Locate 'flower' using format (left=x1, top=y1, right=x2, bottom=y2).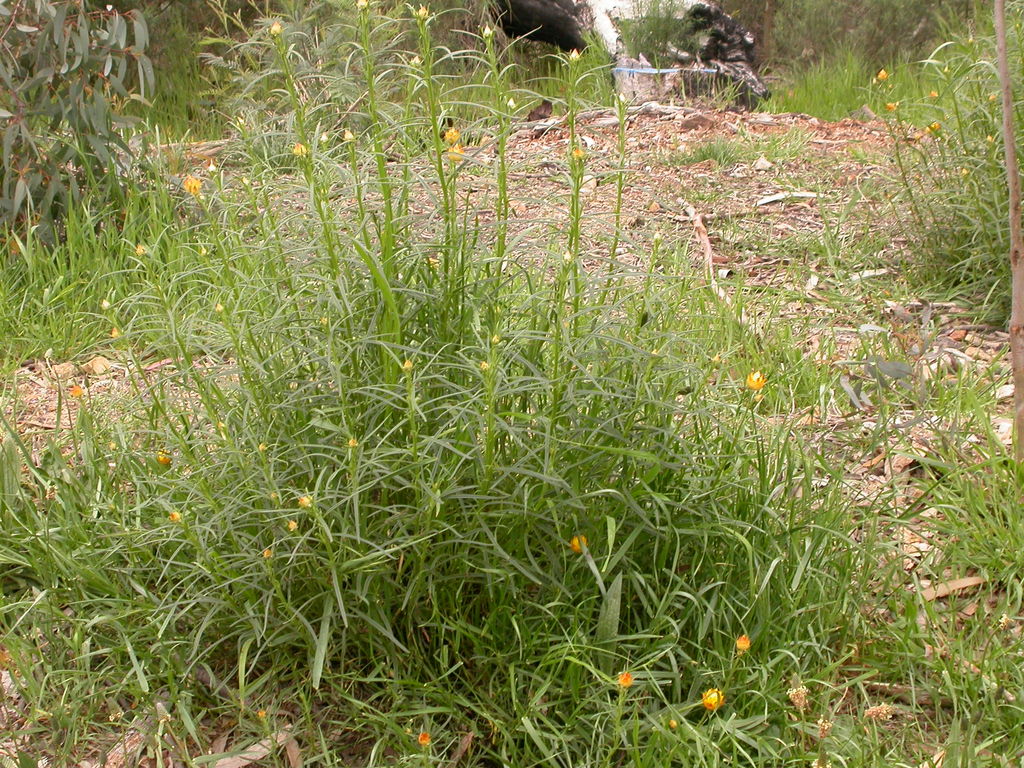
(left=813, top=717, right=829, bottom=732).
